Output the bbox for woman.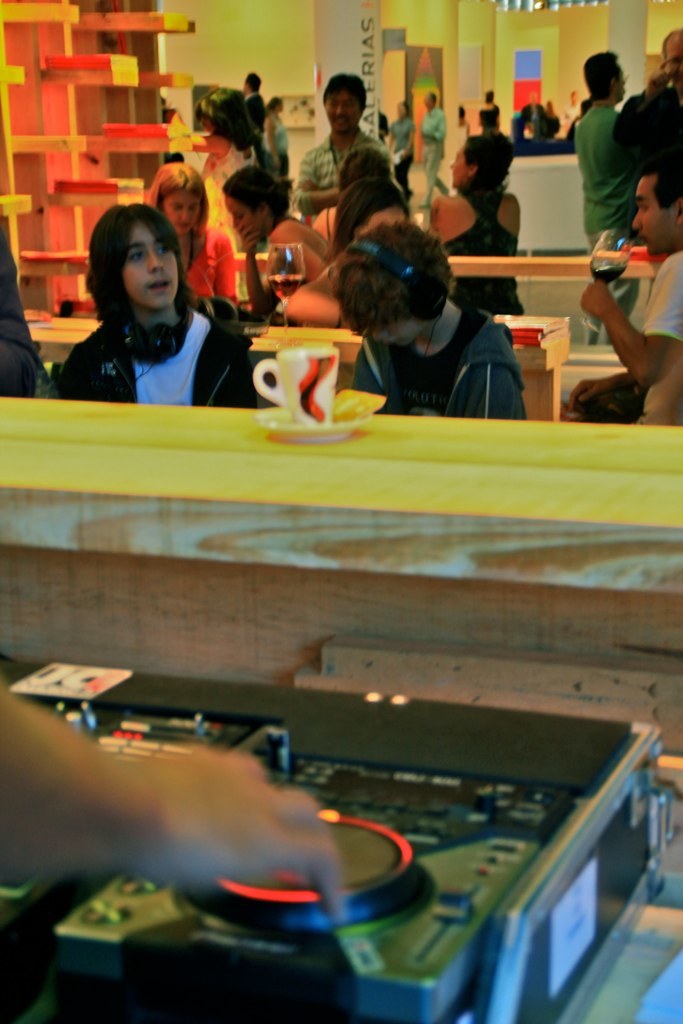
box(145, 164, 241, 297).
